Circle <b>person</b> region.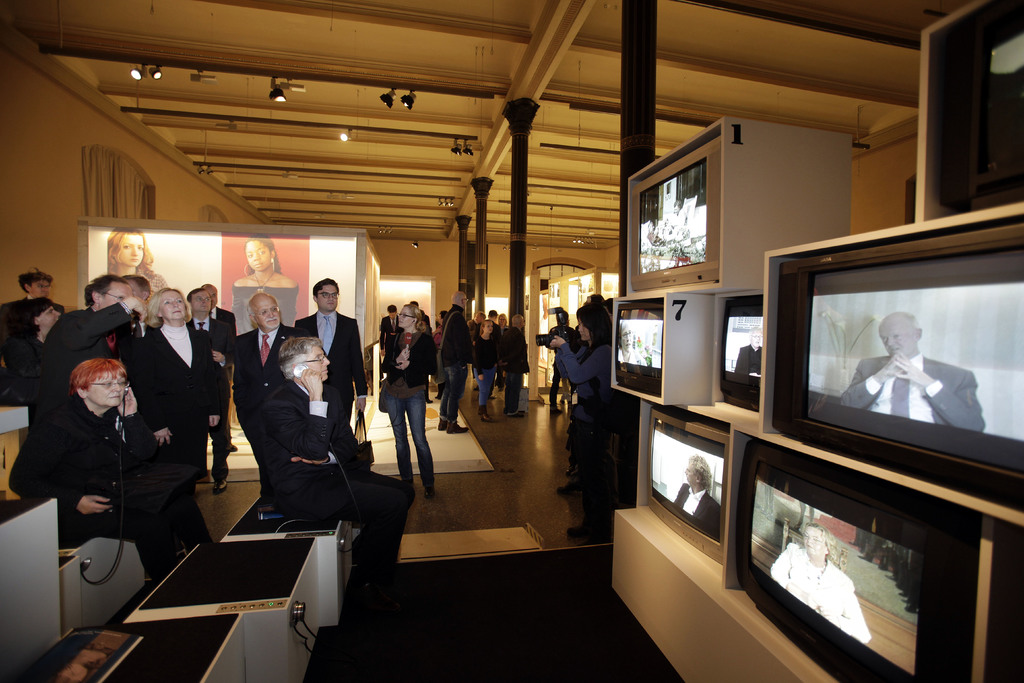
Region: BBox(378, 304, 404, 375).
